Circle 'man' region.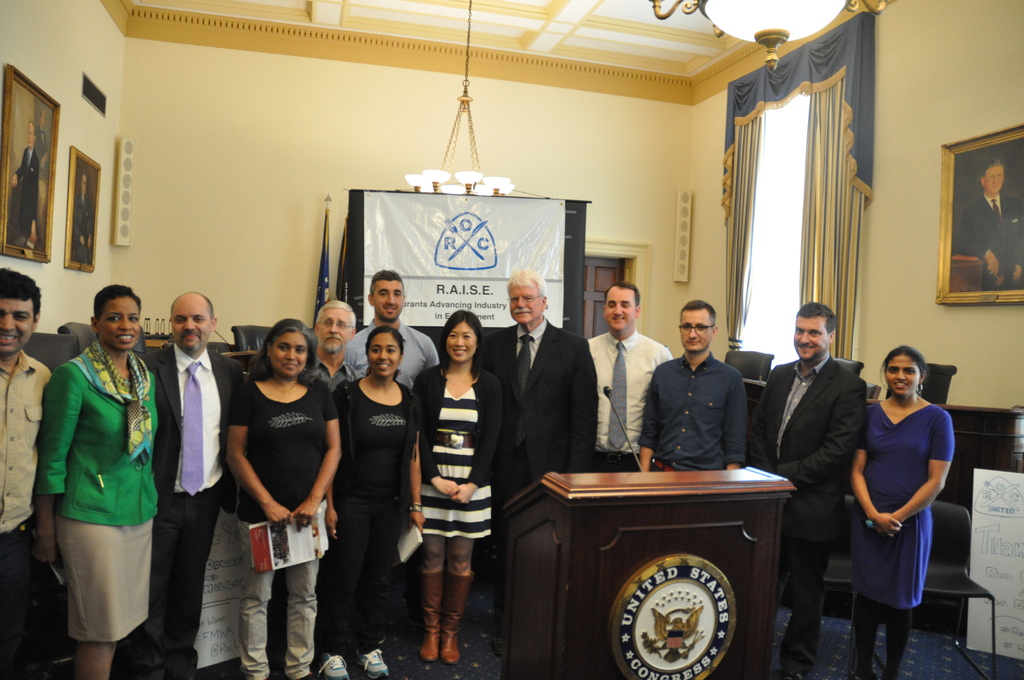
Region: {"x1": 307, "y1": 296, "x2": 362, "y2": 392}.
